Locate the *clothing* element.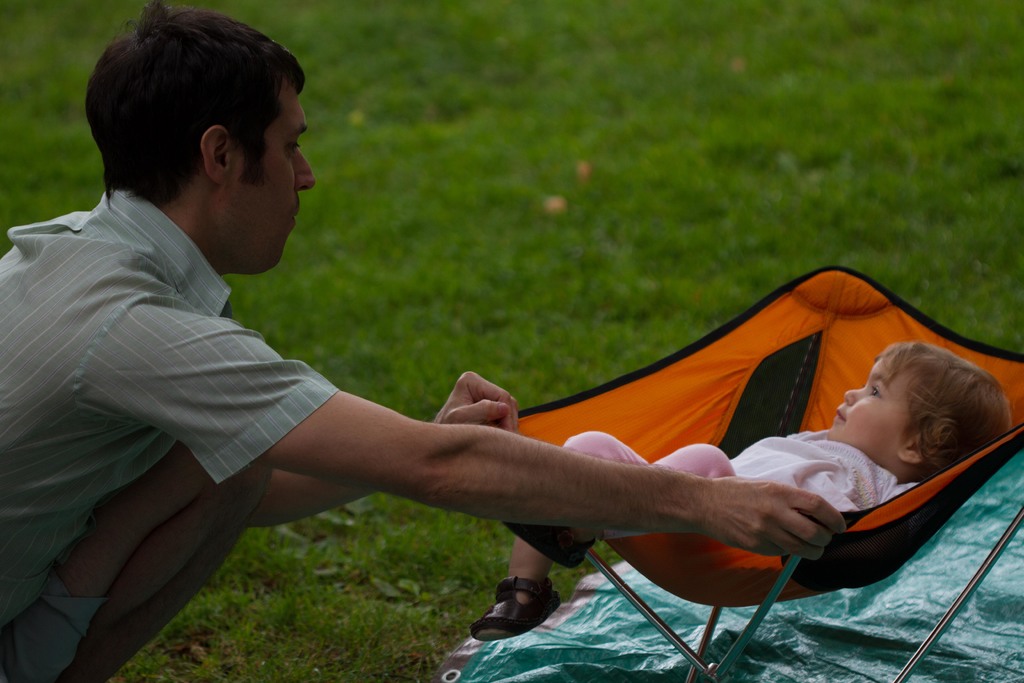
Element bbox: BBox(20, 131, 396, 607).
